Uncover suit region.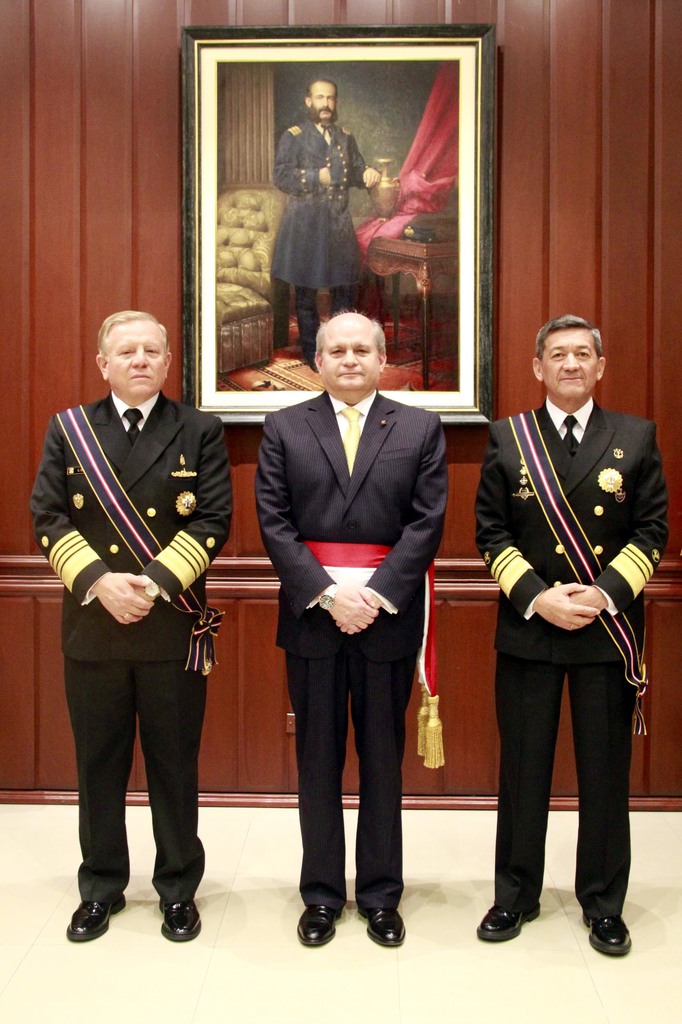
Uncovered: <region>472, 399, 671, 917</region>.
